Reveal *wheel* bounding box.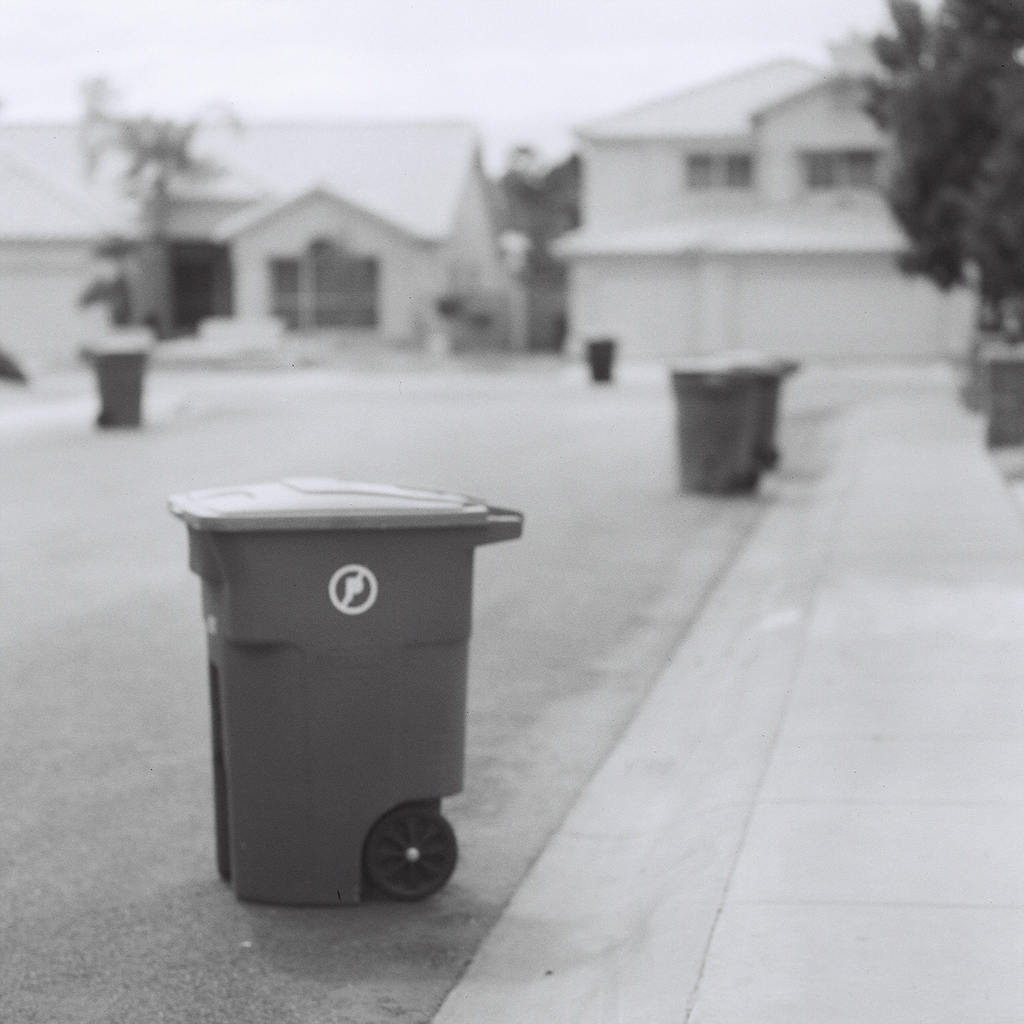
Revealed: [left=339, top=821, right=442, bottom=907].
